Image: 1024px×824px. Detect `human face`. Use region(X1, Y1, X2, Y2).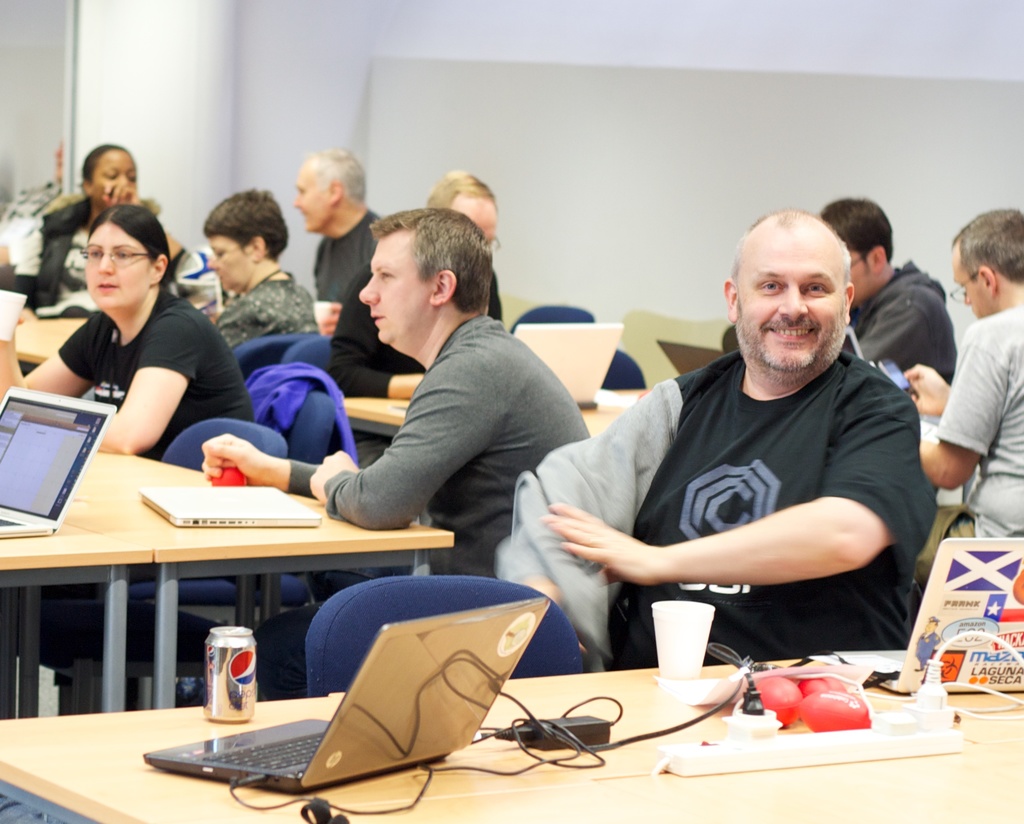
region(85, 219, 149, 309).
